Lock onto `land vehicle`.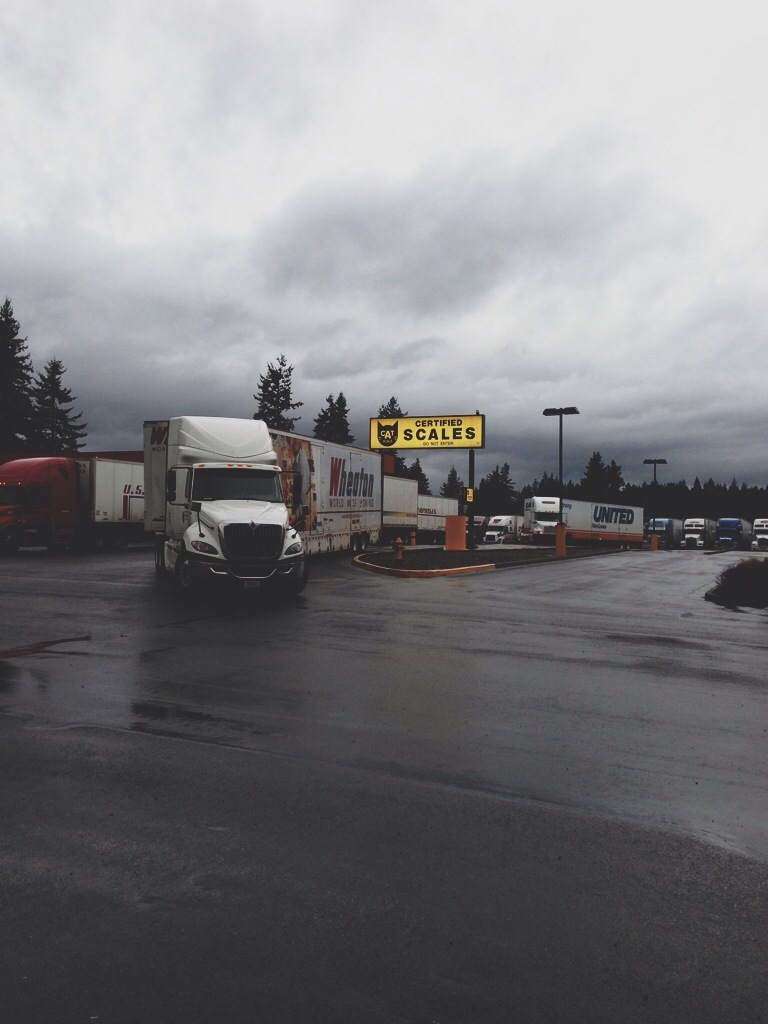
Locked: (522,497,648,542).
